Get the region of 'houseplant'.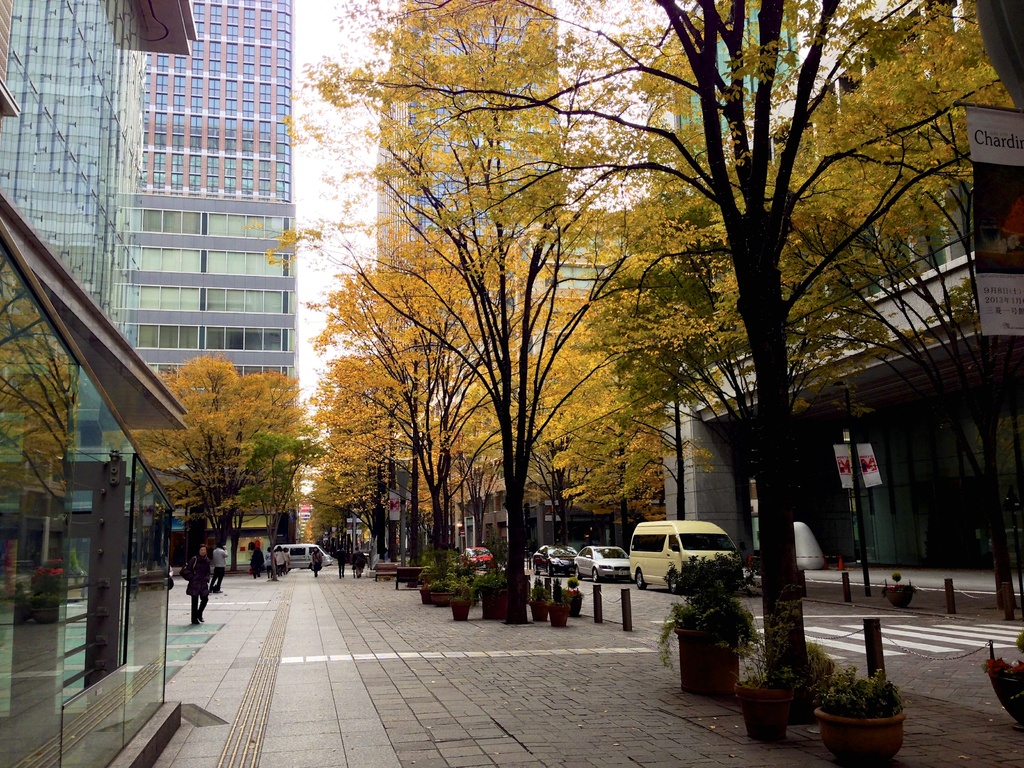
box(653, 543, 765, 695).
